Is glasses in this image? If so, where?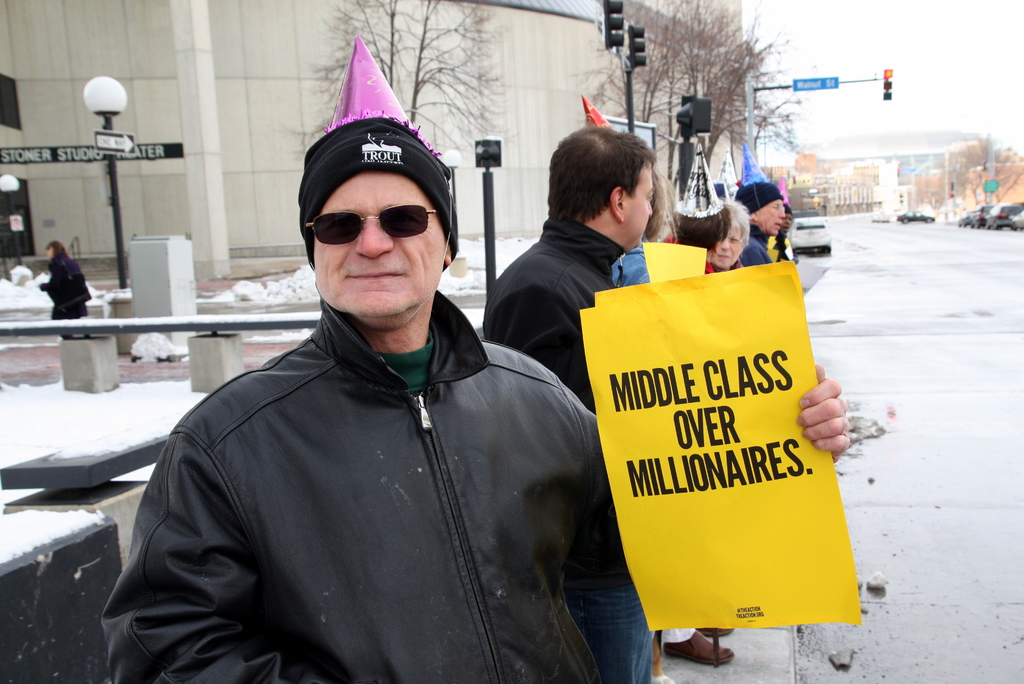
Yes, at 298:205:435:243.
